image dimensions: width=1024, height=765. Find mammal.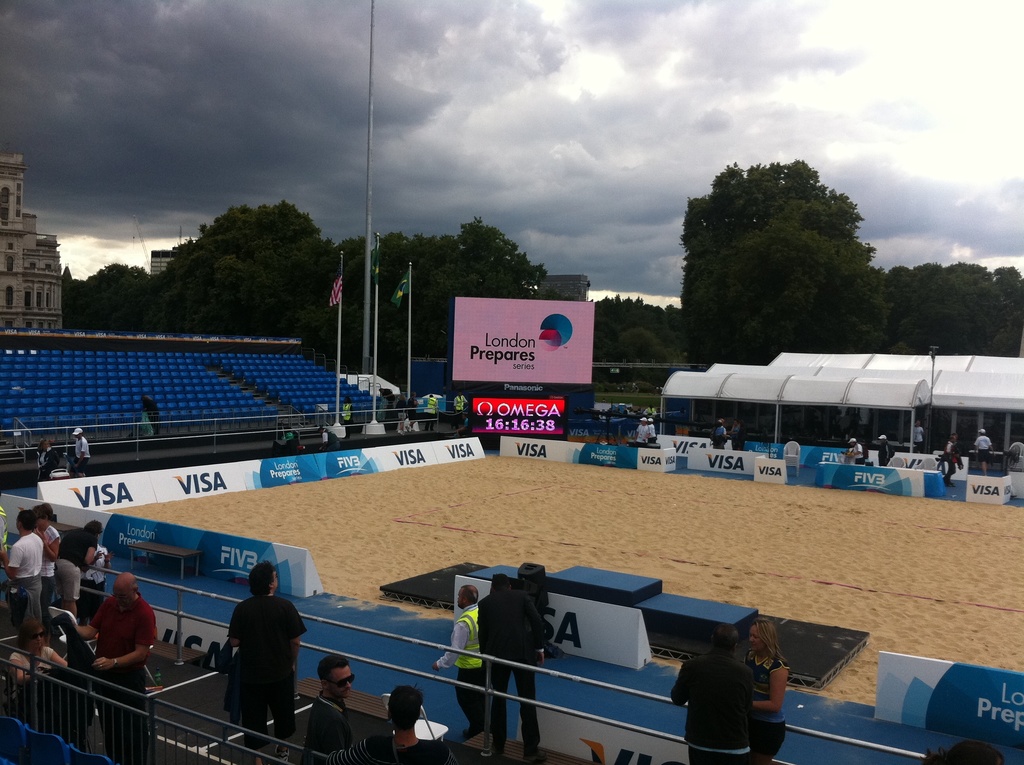
731,420,738,449.
